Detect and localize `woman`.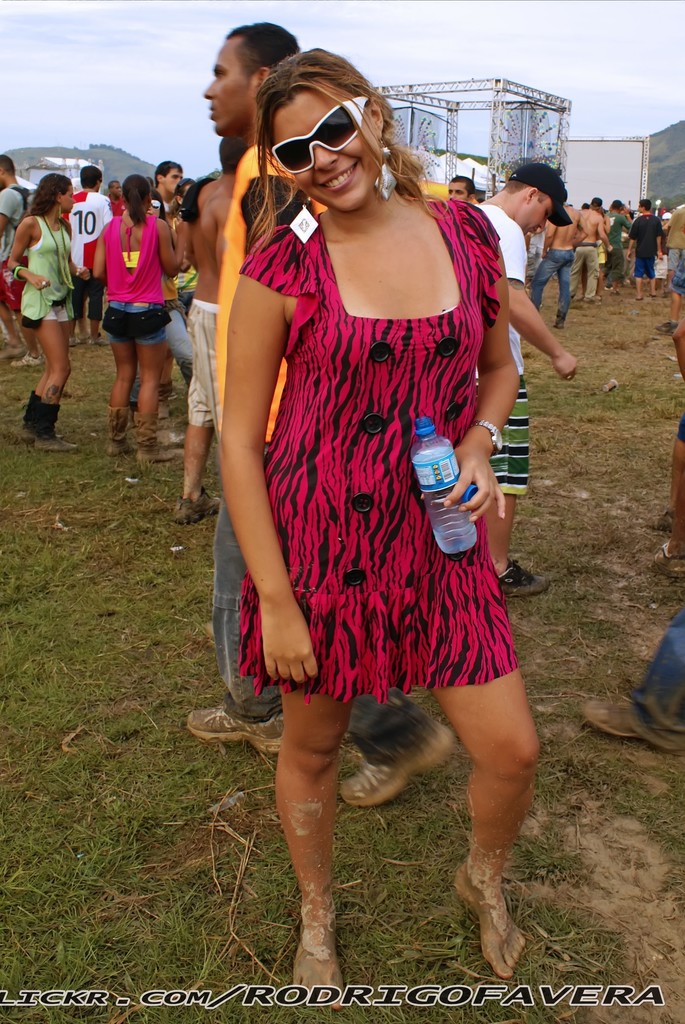
Localized at select_region(191, 65, 546, 902).
